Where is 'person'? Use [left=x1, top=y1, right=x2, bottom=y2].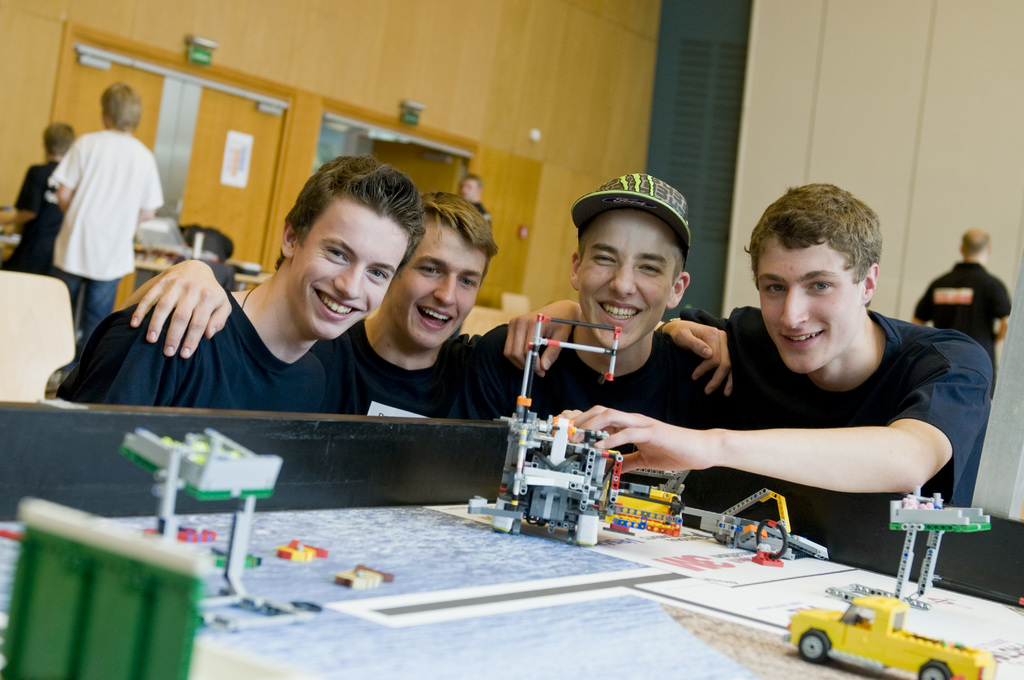
[left=45, top=81, right=166, bottom=389].
